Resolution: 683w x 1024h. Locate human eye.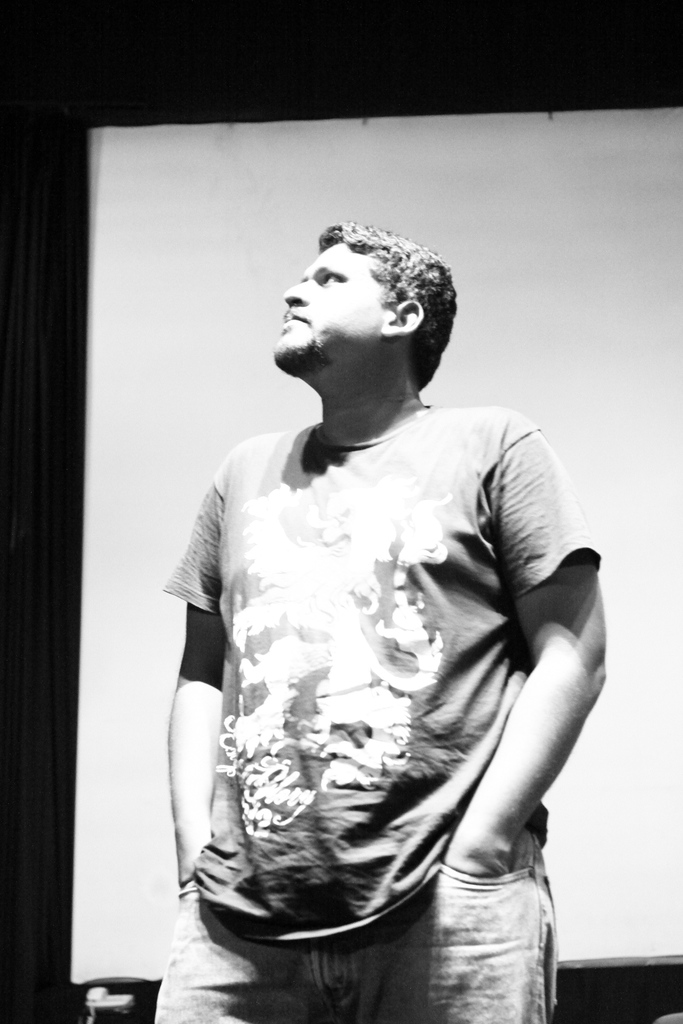
<box>320,271,345,283</box>.
